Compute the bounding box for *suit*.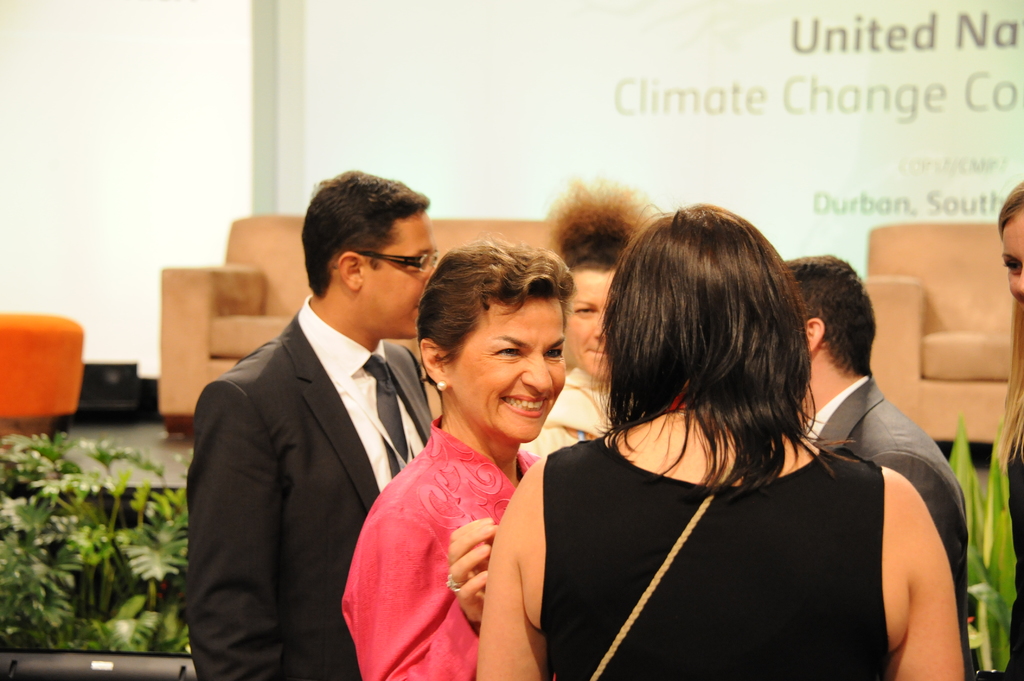
detection(800, 371, 971, 680).
